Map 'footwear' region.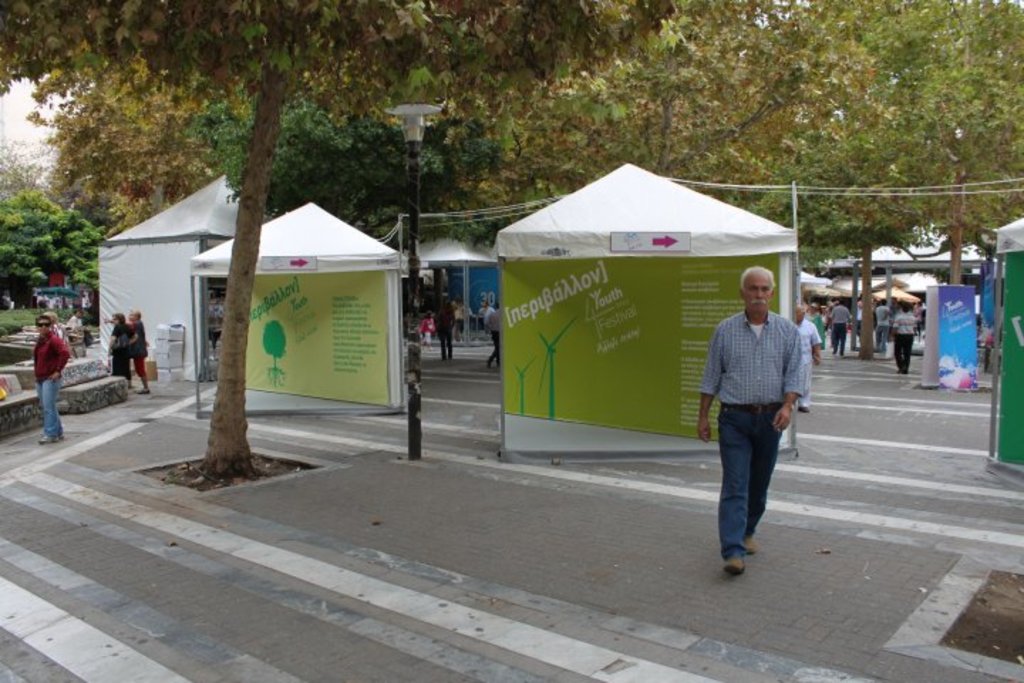
Mapped to box(37, 437, 53, 444).
